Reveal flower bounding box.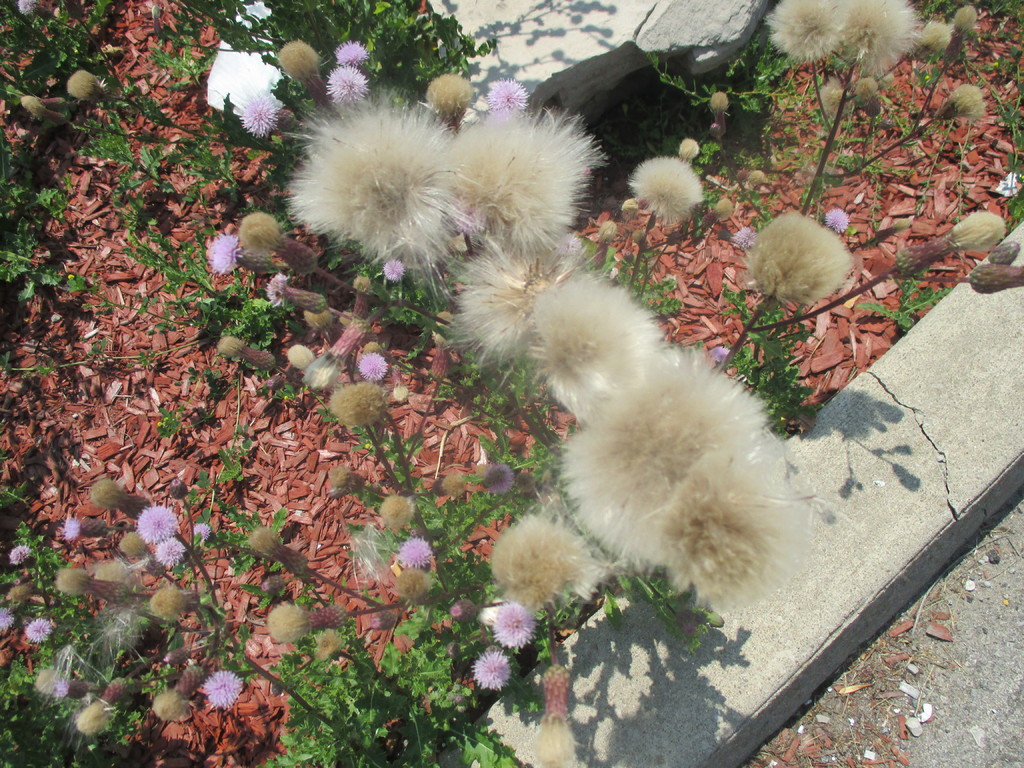
Revealed: box=[17, 95, 42, 111].
